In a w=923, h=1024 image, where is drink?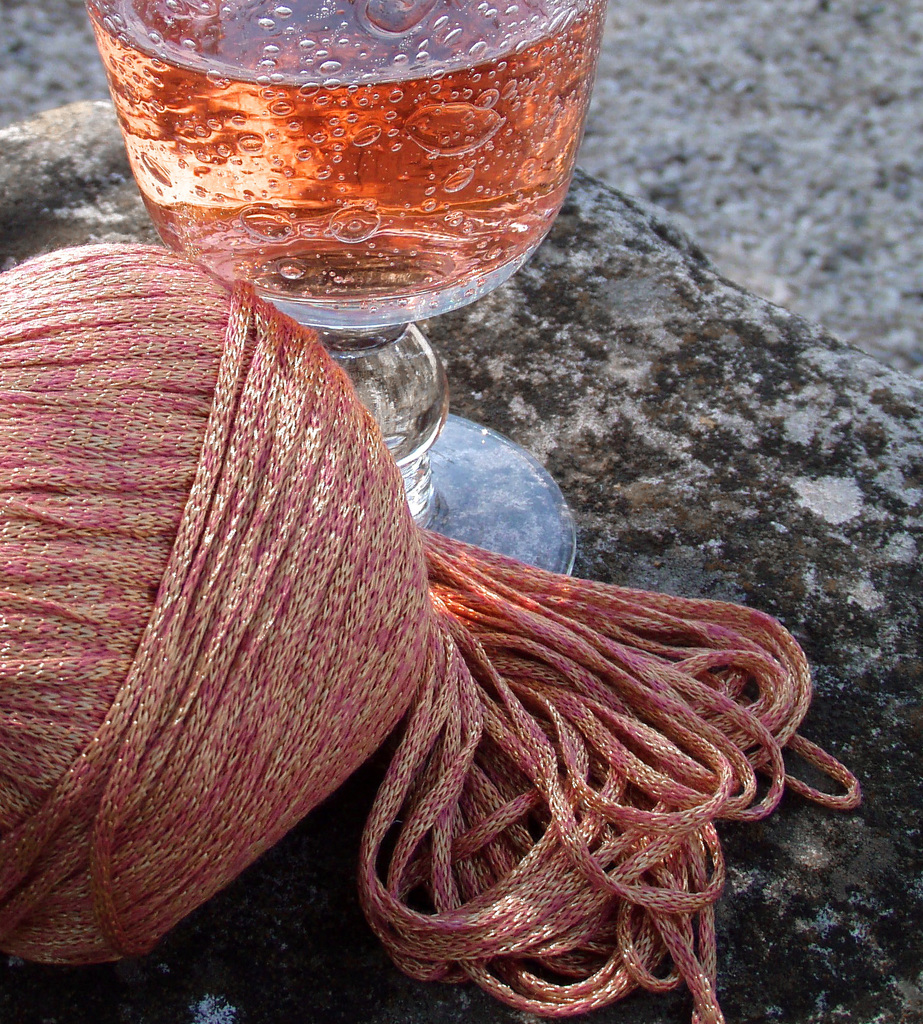
select_region(86, 0, 609, 326).
